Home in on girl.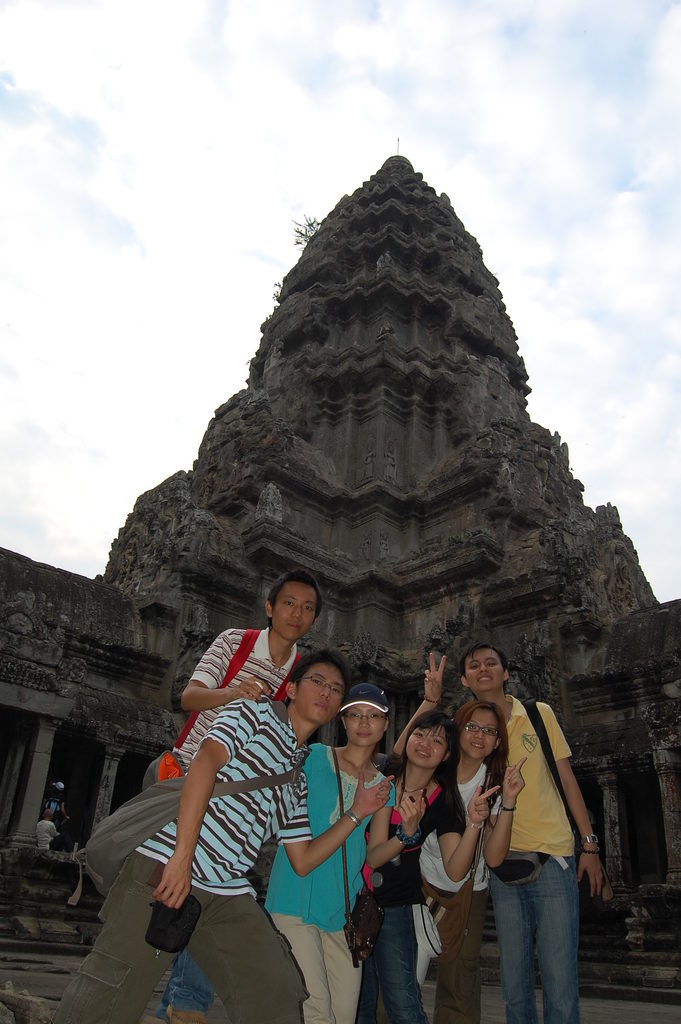
Homed in at BBox(415, 689, 532, 1007).
